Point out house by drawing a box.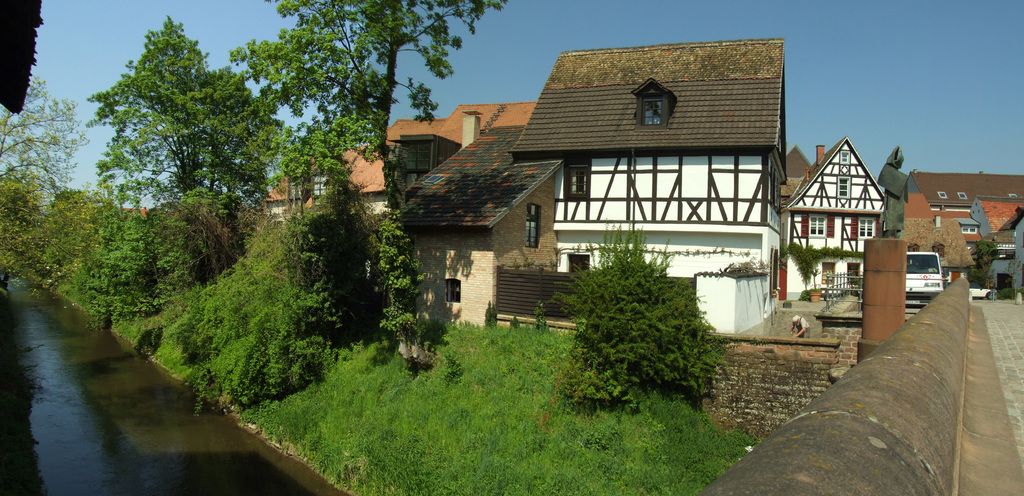
[left=778, top=136, right=886, bottom=302].
